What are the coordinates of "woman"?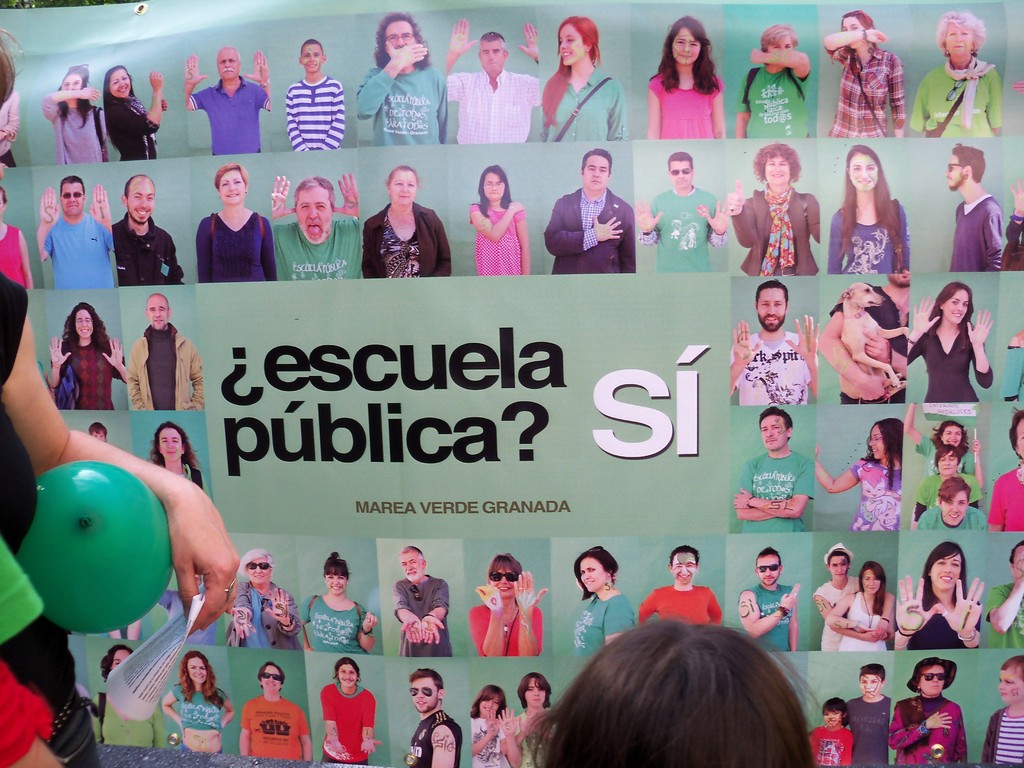
<bbox>467, 164, 525, 277</bbox>.
